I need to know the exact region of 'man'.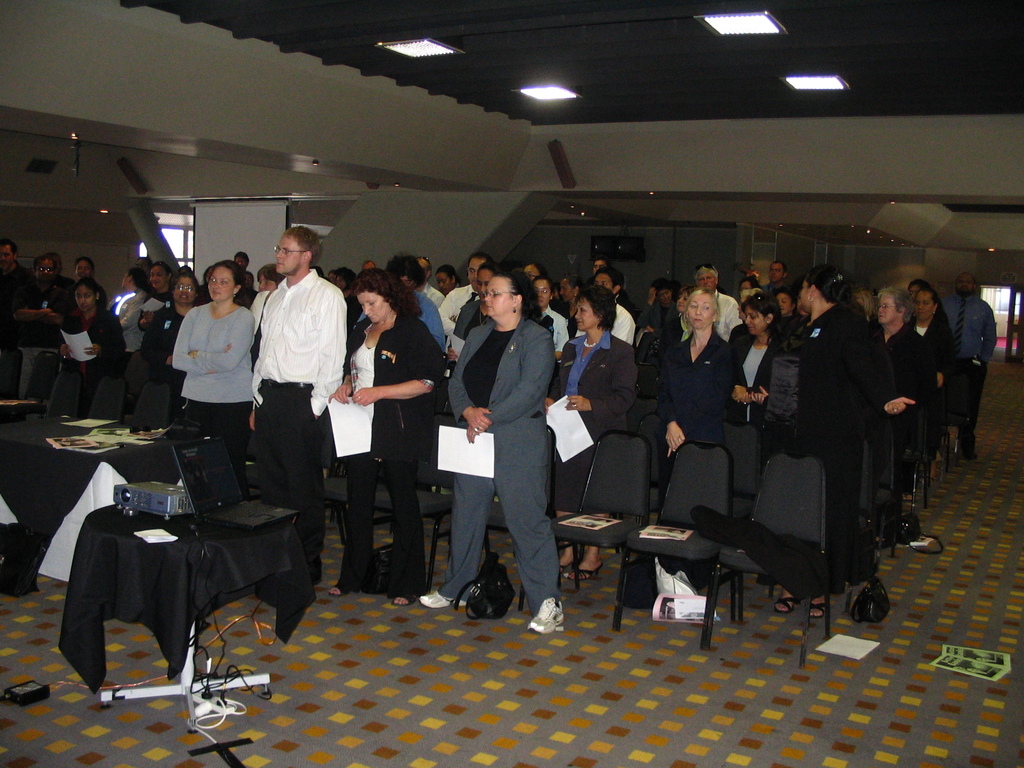
Region: (x1=419, y1=255, x2=444, y2=307).
